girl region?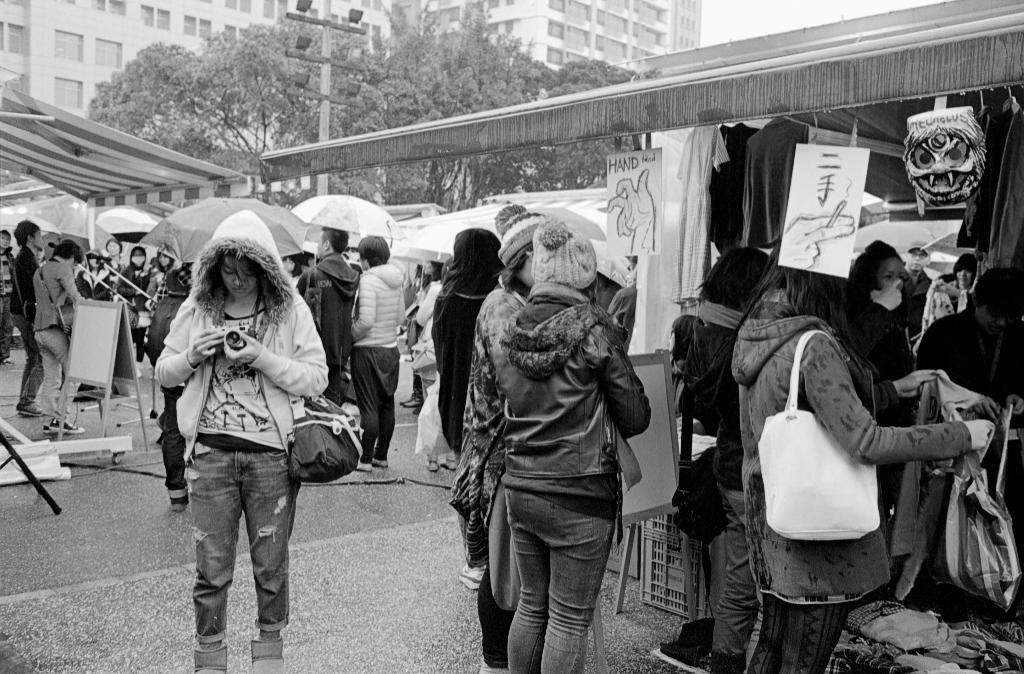
bbox(153, 212, 332, 672)
